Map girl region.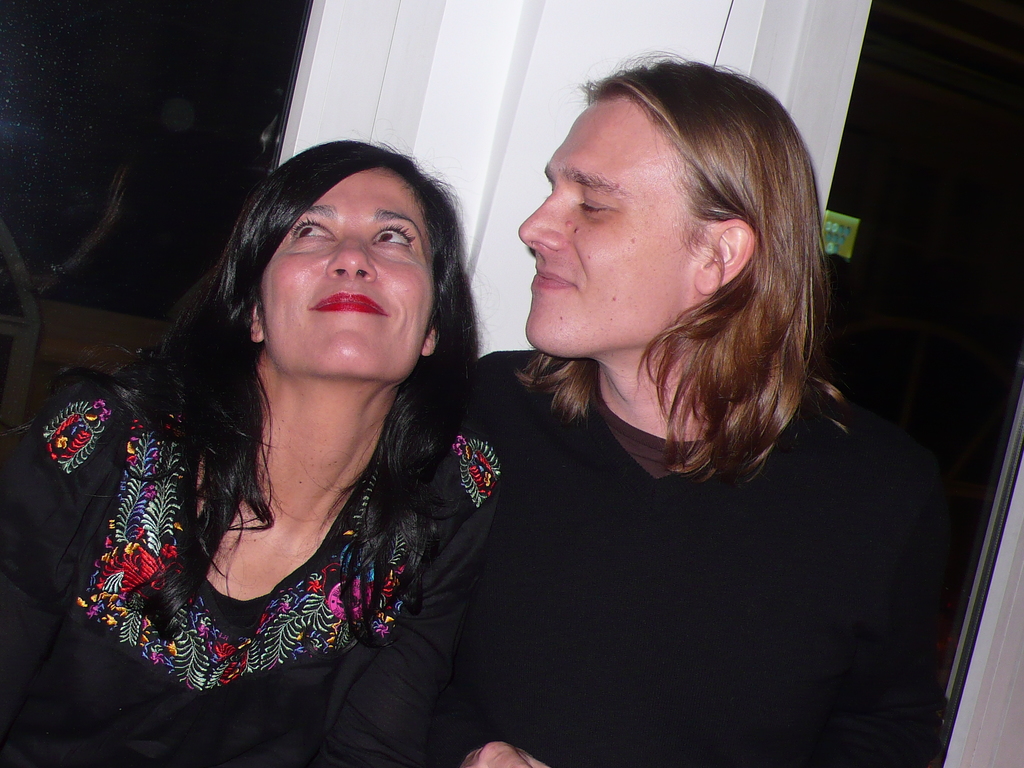
Mapped to [0,134,525,767].
